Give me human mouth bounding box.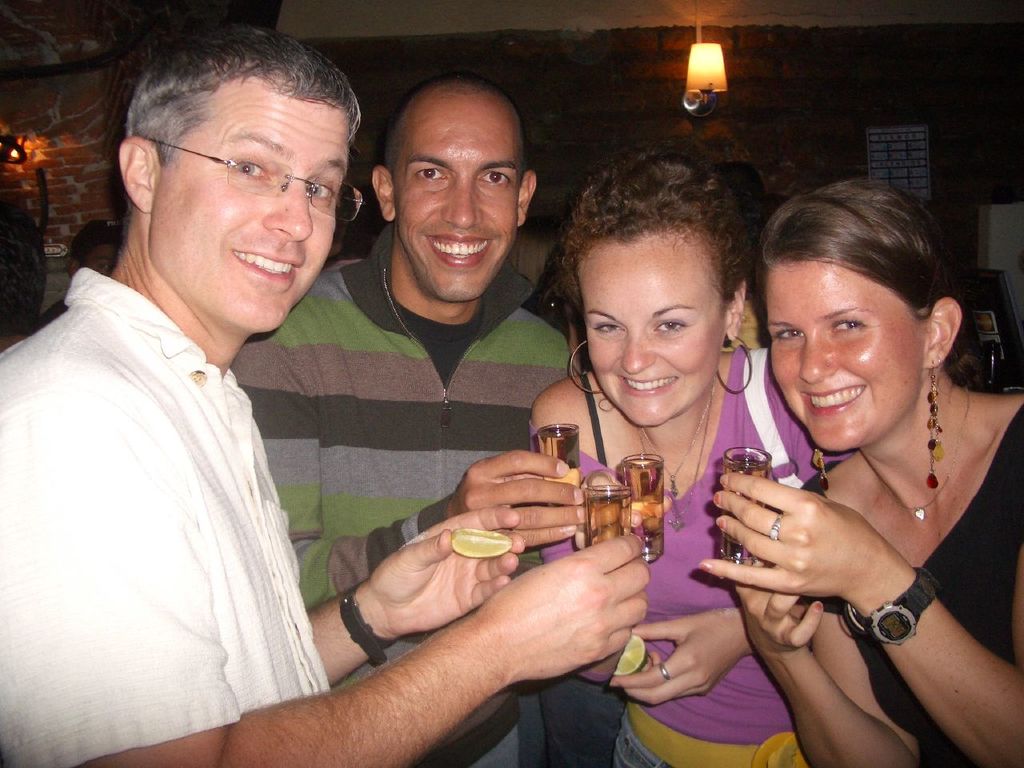
<box>803,379,862,410</box>.
